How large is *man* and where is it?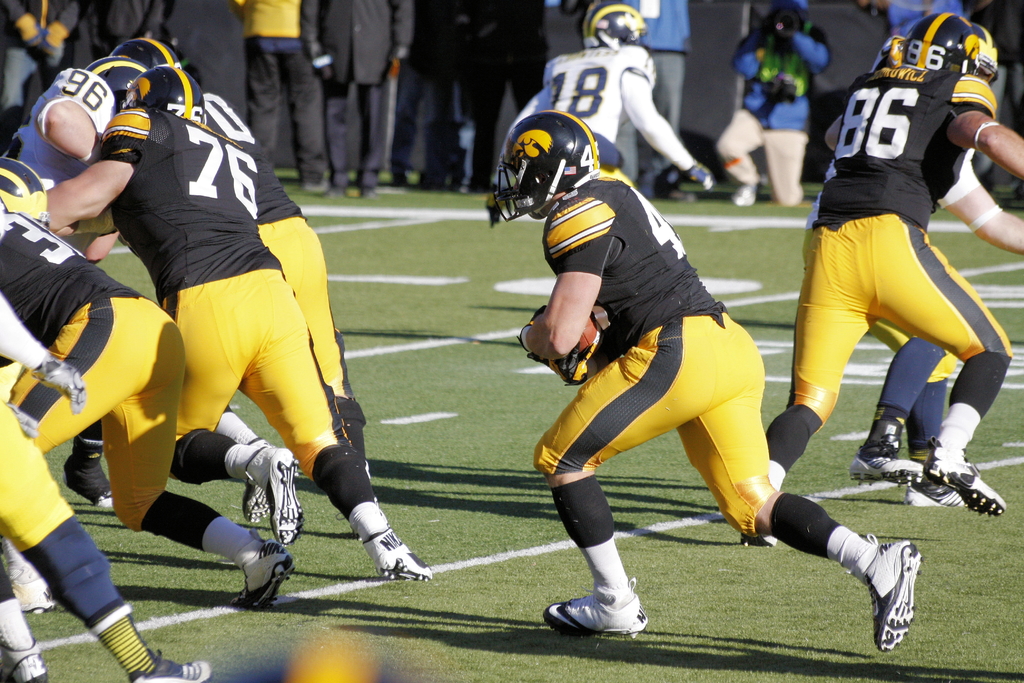
Bounding box: select_region(107, 29, 378, 498).
